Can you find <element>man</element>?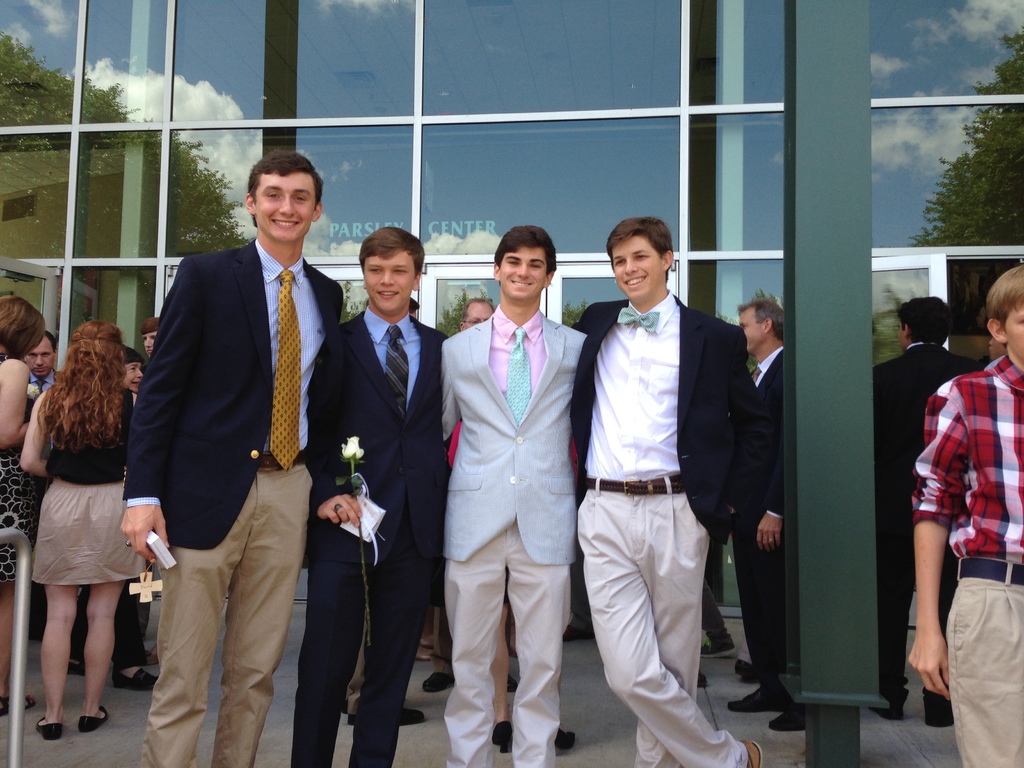
Yes, bounding box: bbox=[868, 298, 977, 722].
